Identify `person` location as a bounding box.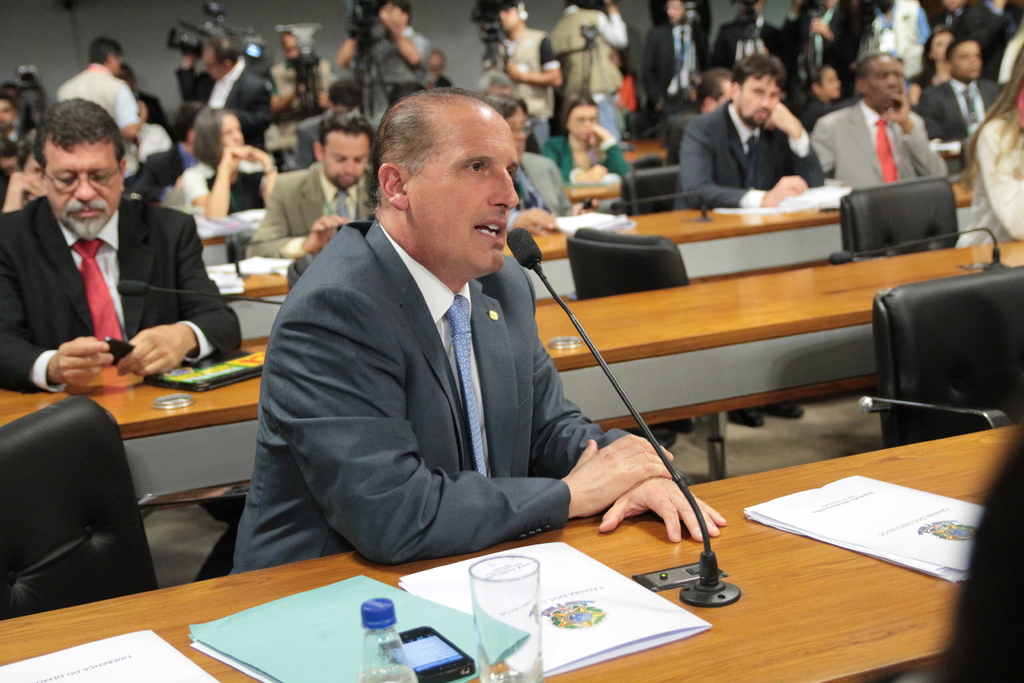
544,0,639,126.
